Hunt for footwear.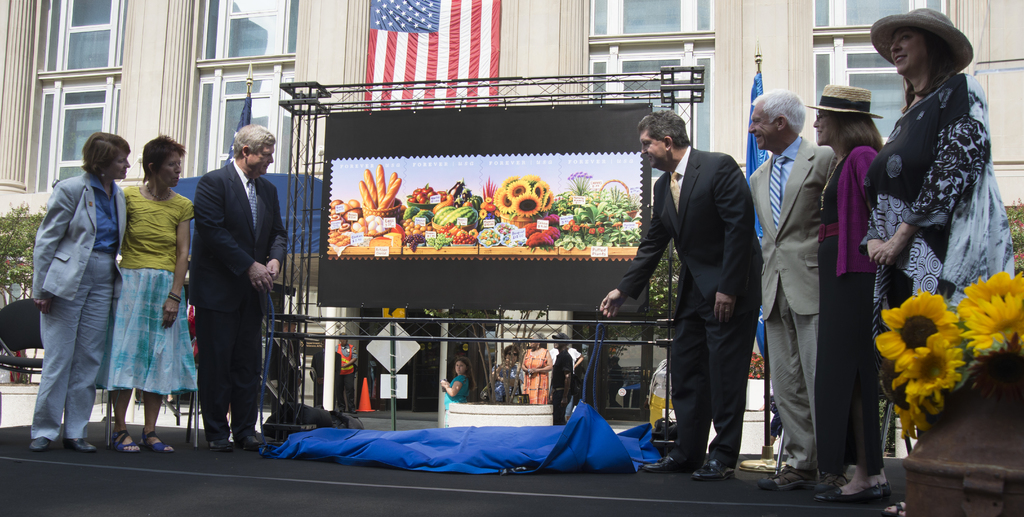
Hunted down at box(209, 438, 234, 452).
